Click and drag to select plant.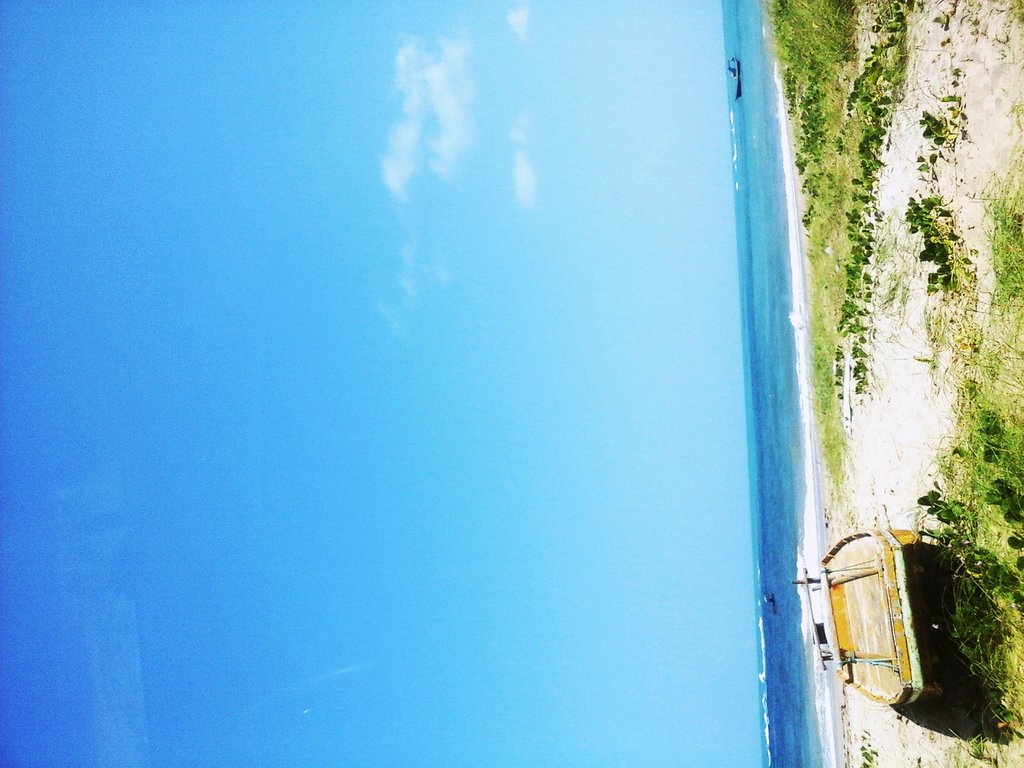
Selection: 854 733 876 767.
